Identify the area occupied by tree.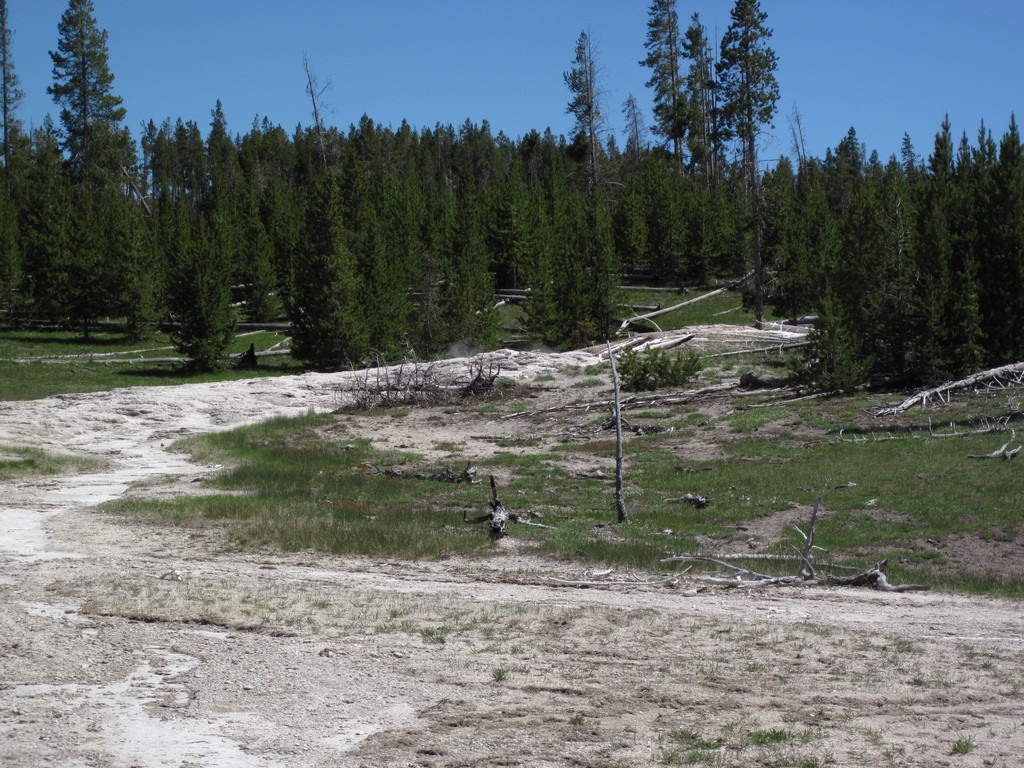
Area: 703 0 782 198.
